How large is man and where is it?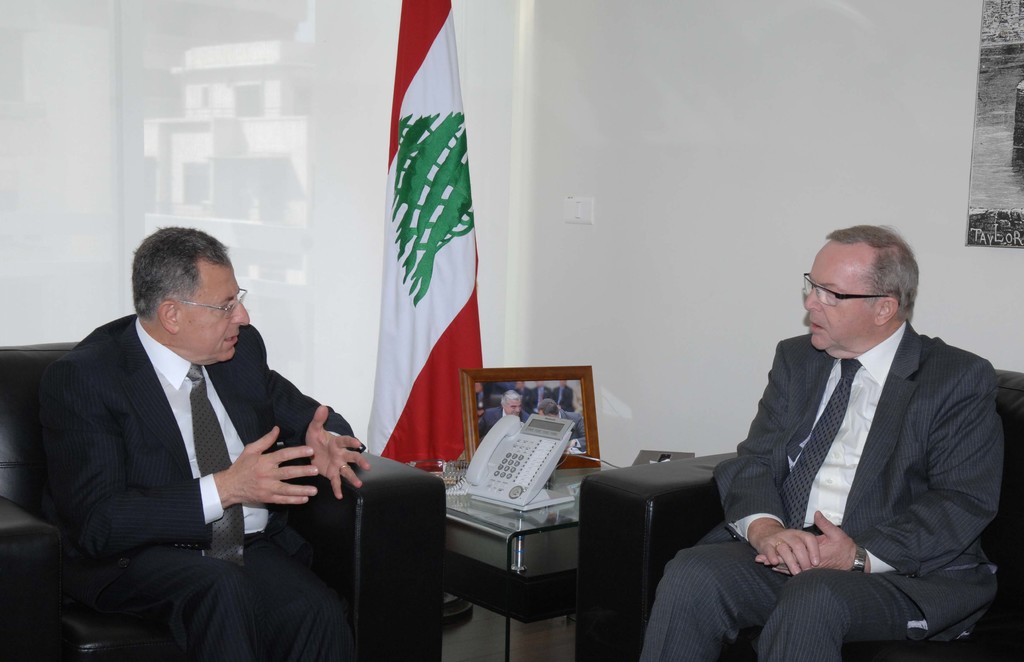
Bounding box: <bbox>479, 389, 527, 435</bbox>.
